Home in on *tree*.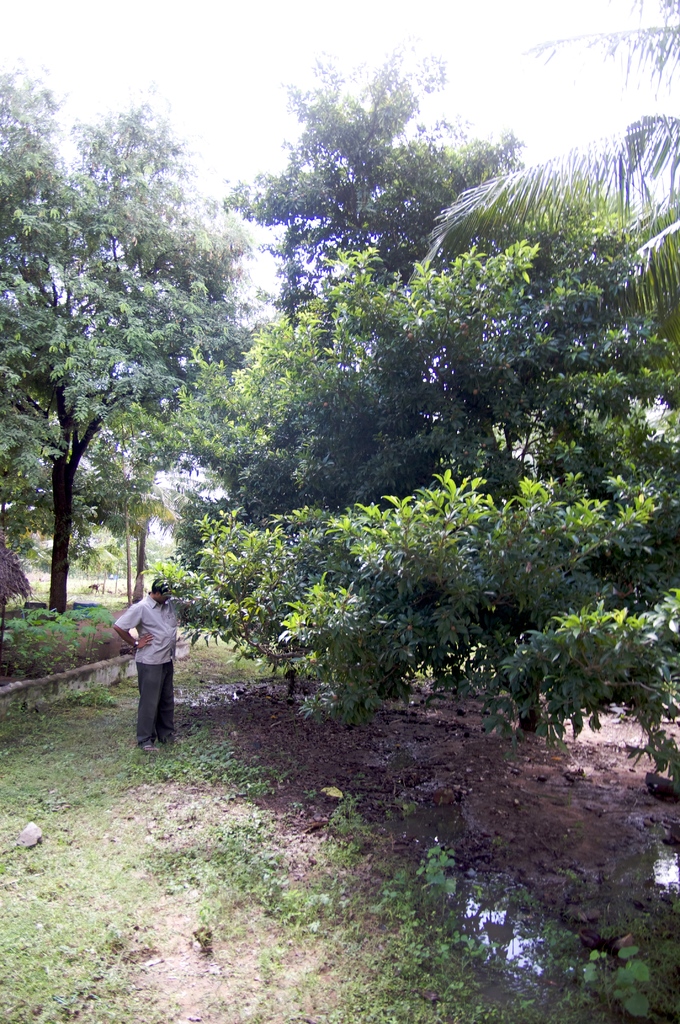
Homed in at 234:46:476:359.
